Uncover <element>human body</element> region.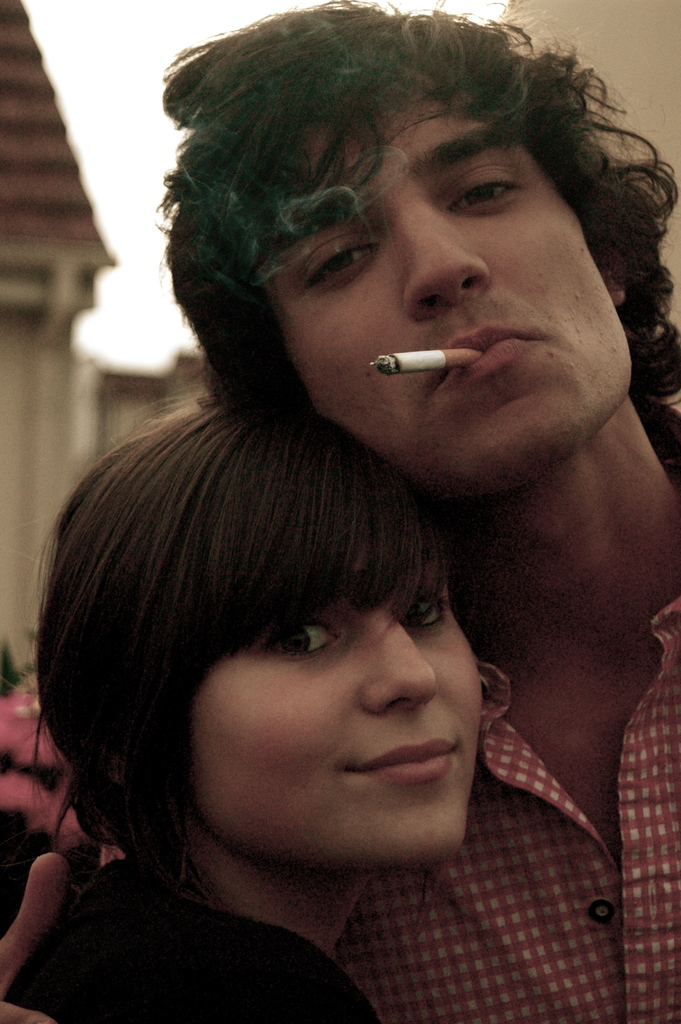
Uncovered: 0/0/680/1023.
